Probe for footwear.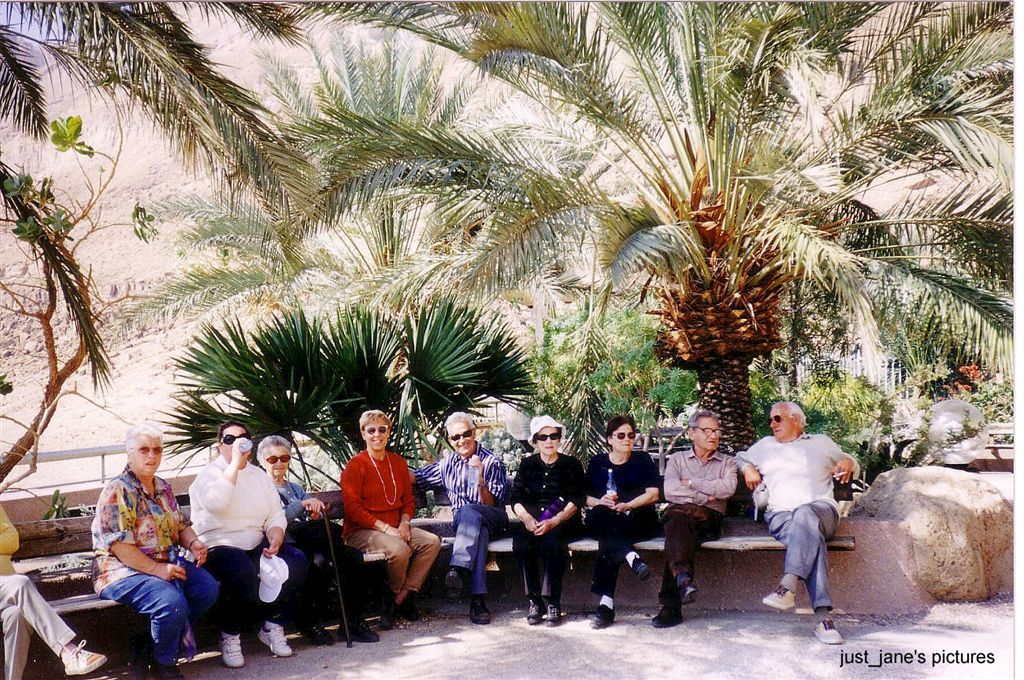
Probe result: l=220, t=635, r=249, b=664.
